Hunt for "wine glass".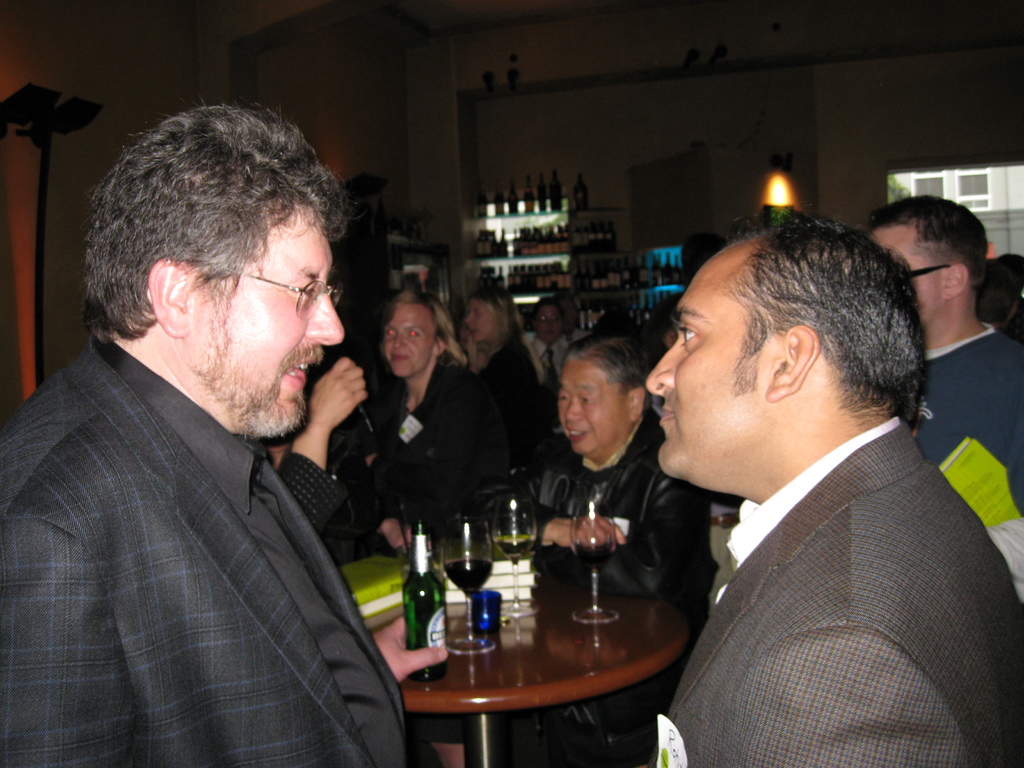
Hunted down at [left=485, top=490, right=535, bottom=616].
